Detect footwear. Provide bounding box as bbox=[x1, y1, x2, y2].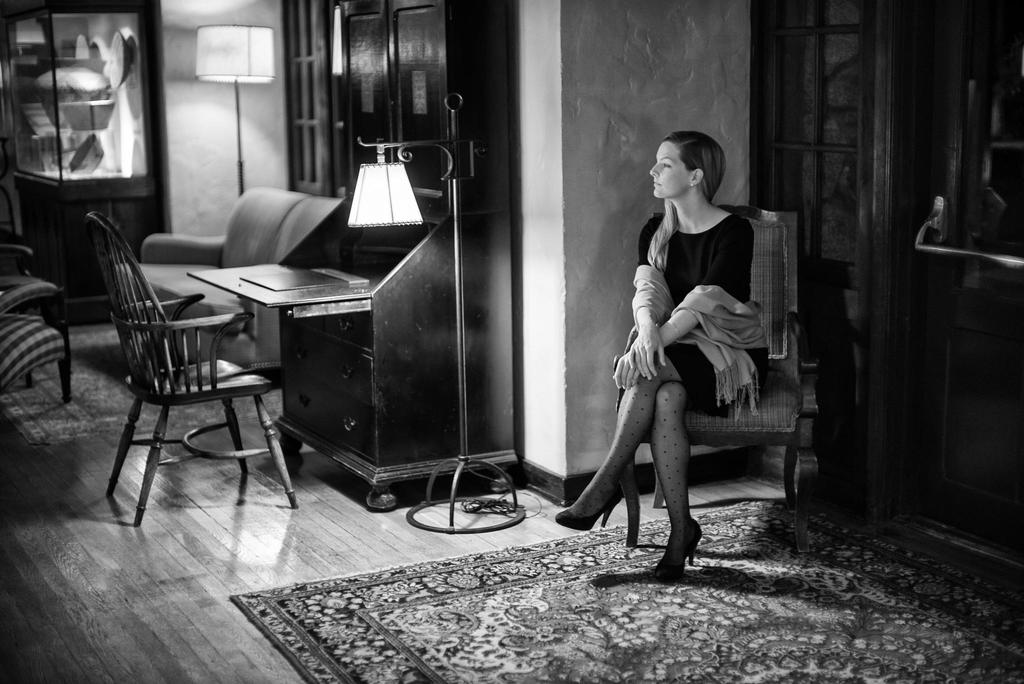
bbox=[647, 517, 705, 580].
